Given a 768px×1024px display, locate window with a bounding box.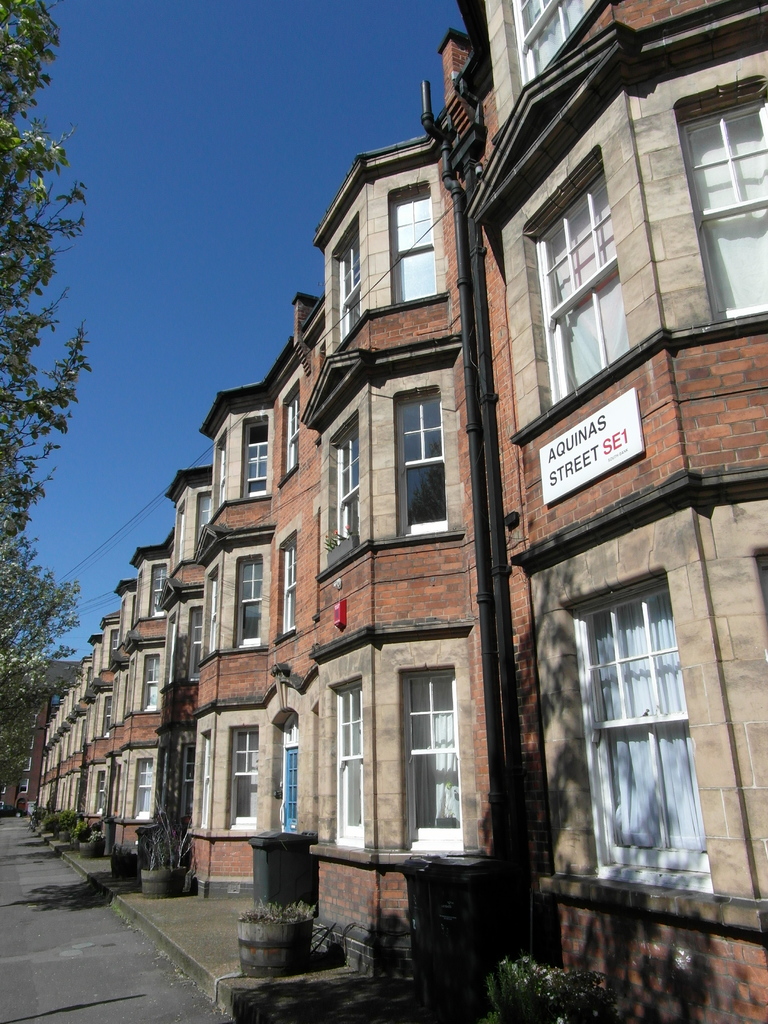
Located: x1=200 y1=494 x2=219 y2=552.
